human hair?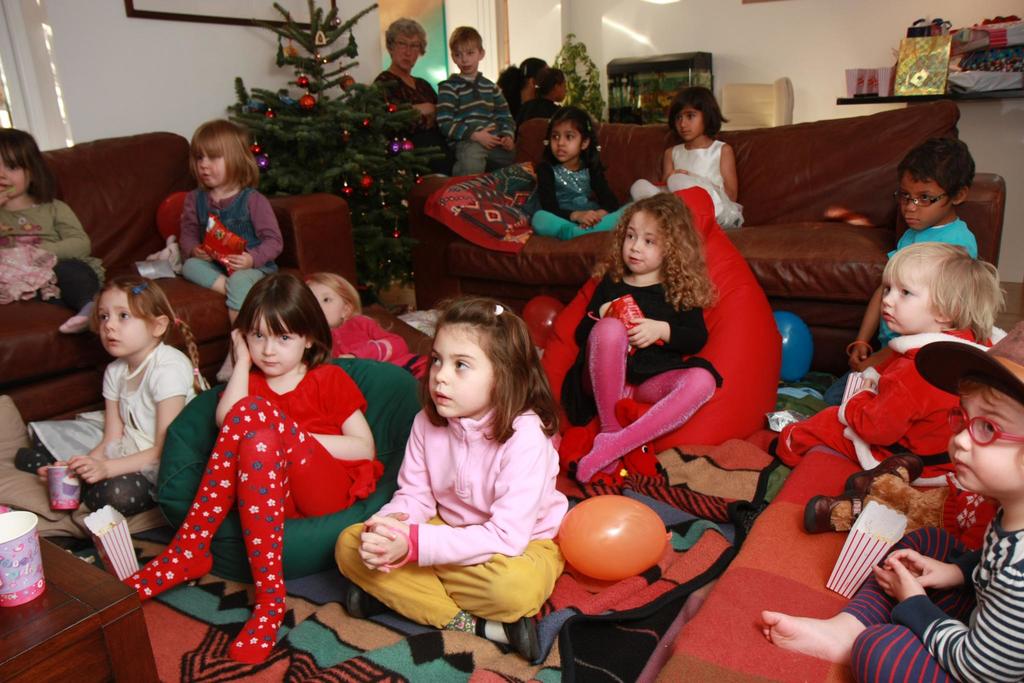
region(410, 305, 538, 461)
